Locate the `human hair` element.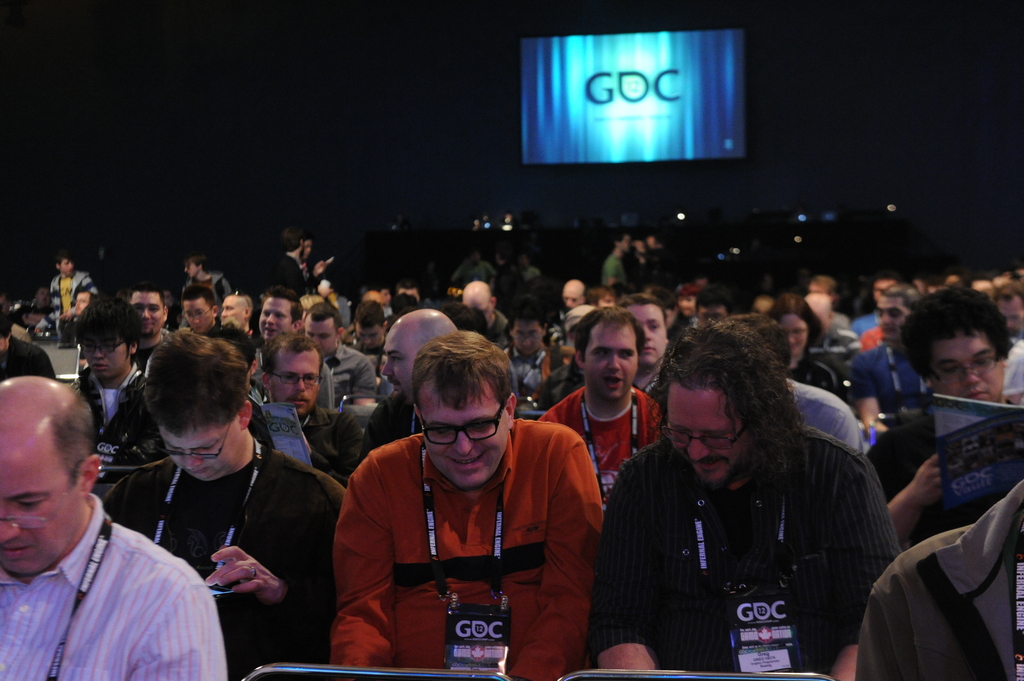
Element bbox: Rect(356, 305, 394, 335).
